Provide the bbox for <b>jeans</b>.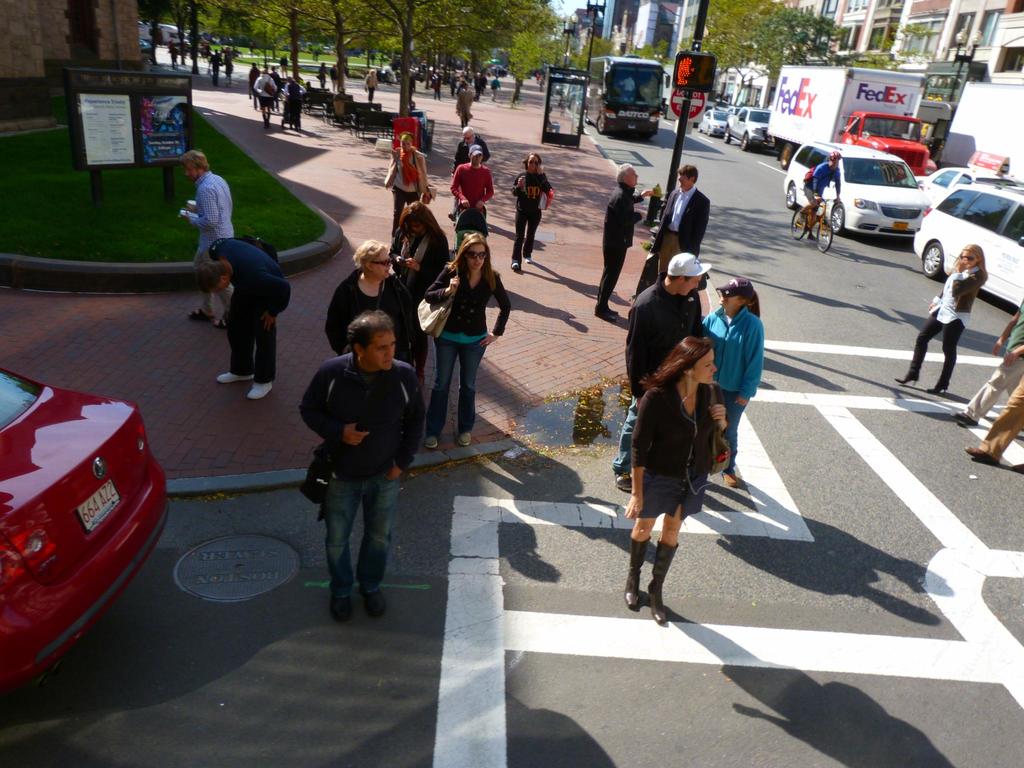
detection(425, 337, 485, 438).
